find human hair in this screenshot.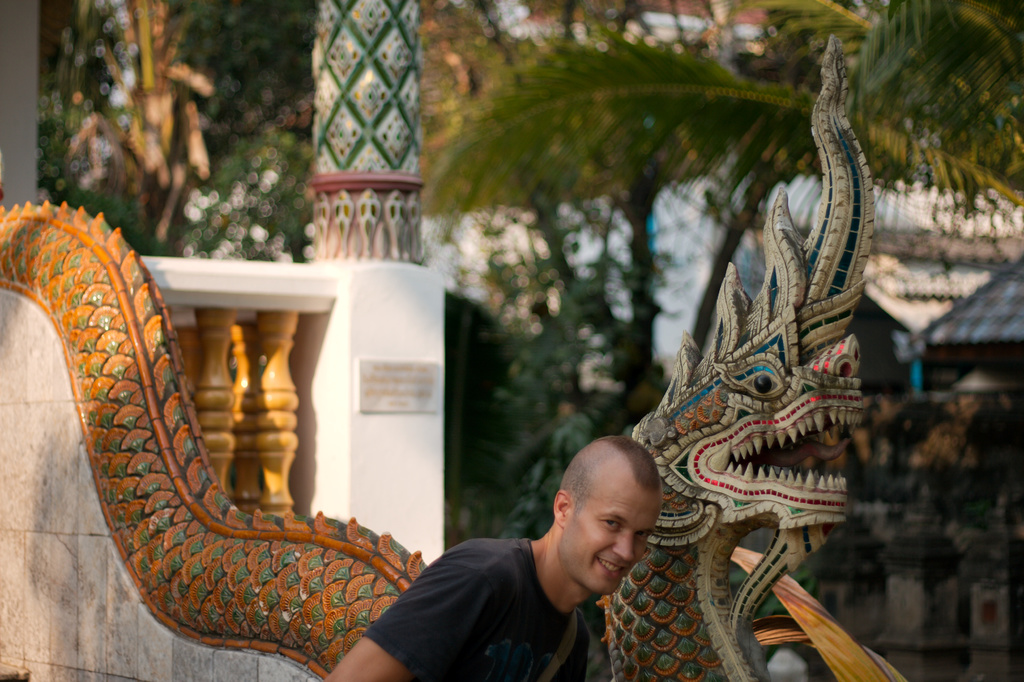
The bounding box for human hair is {"x1": 593, "y1": 434, "x2": 659, "y2": 492}.
